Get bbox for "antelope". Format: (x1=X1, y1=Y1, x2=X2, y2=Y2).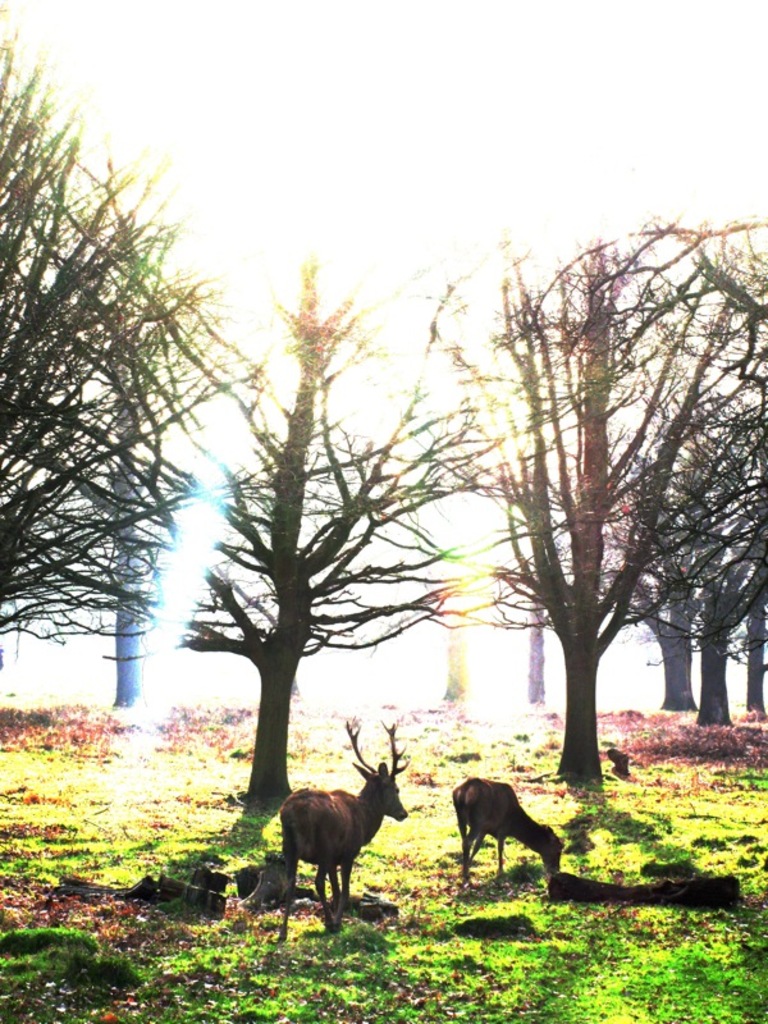
(x1=451, y1=772, x2=568, y2=899).
